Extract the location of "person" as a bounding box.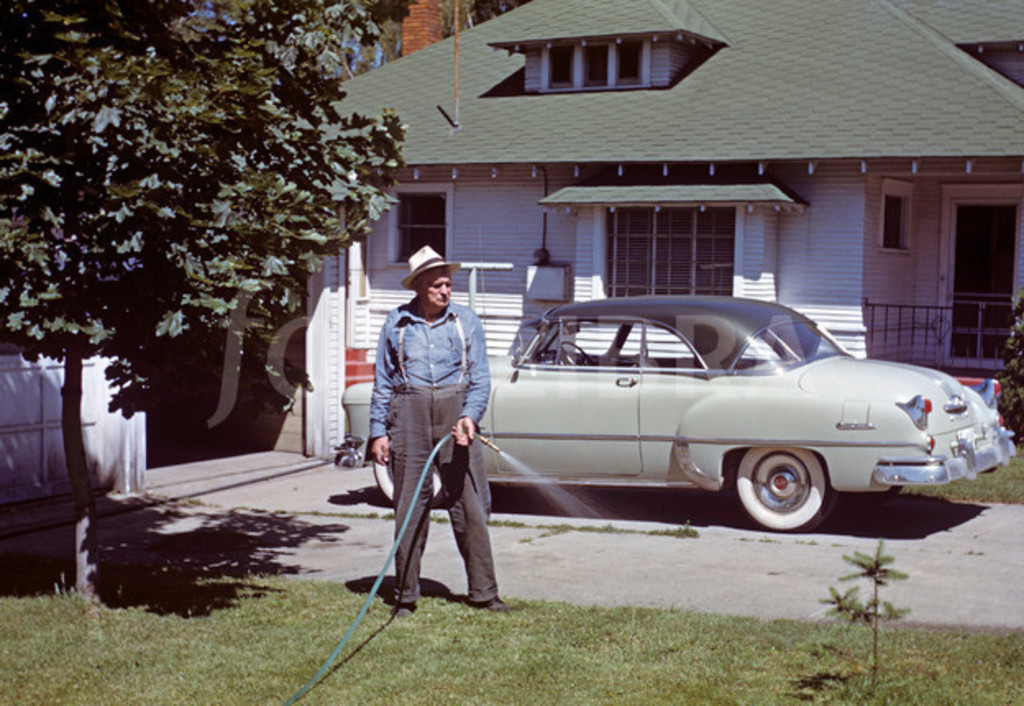
{"left": 371, "top": 233, "right": 492, "bottom": 630}.
